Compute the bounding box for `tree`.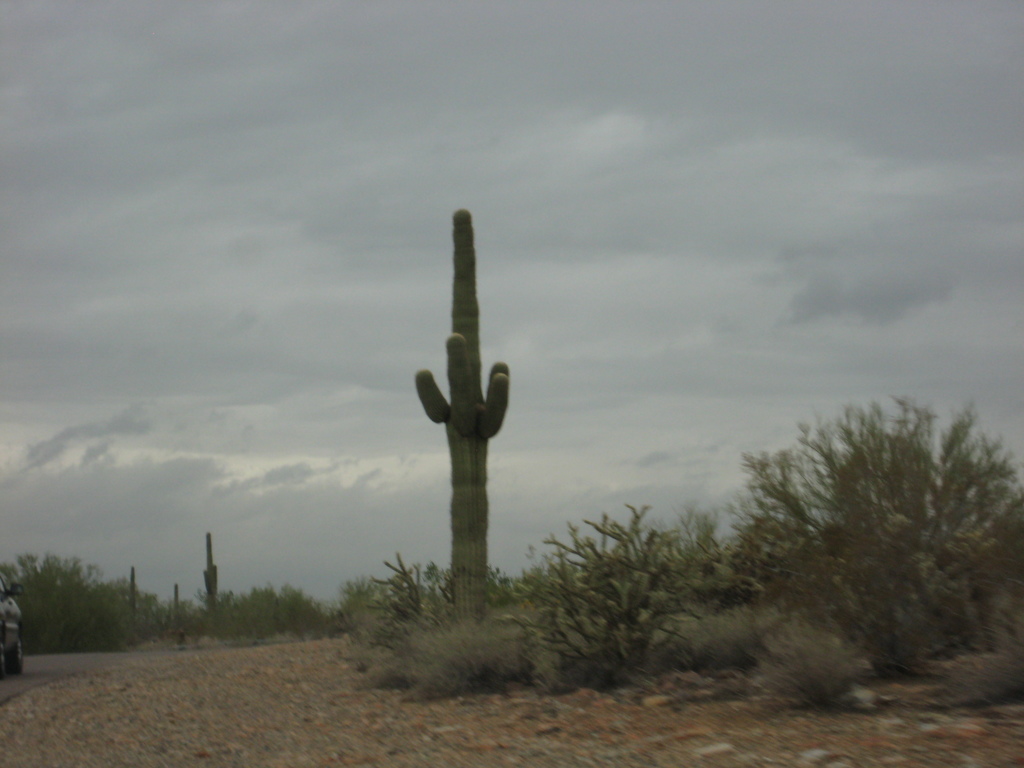
bbox=[355, 391, 1023, 701].
